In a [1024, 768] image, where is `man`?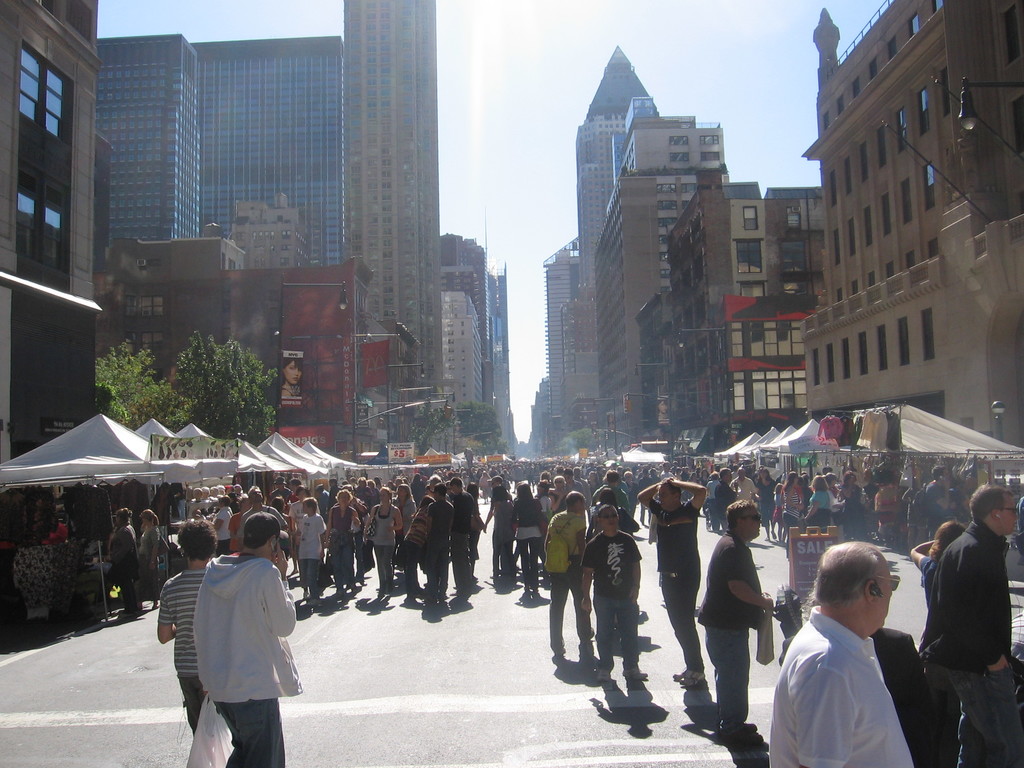
x1=765 y1=549 x2=940 y2=767.
